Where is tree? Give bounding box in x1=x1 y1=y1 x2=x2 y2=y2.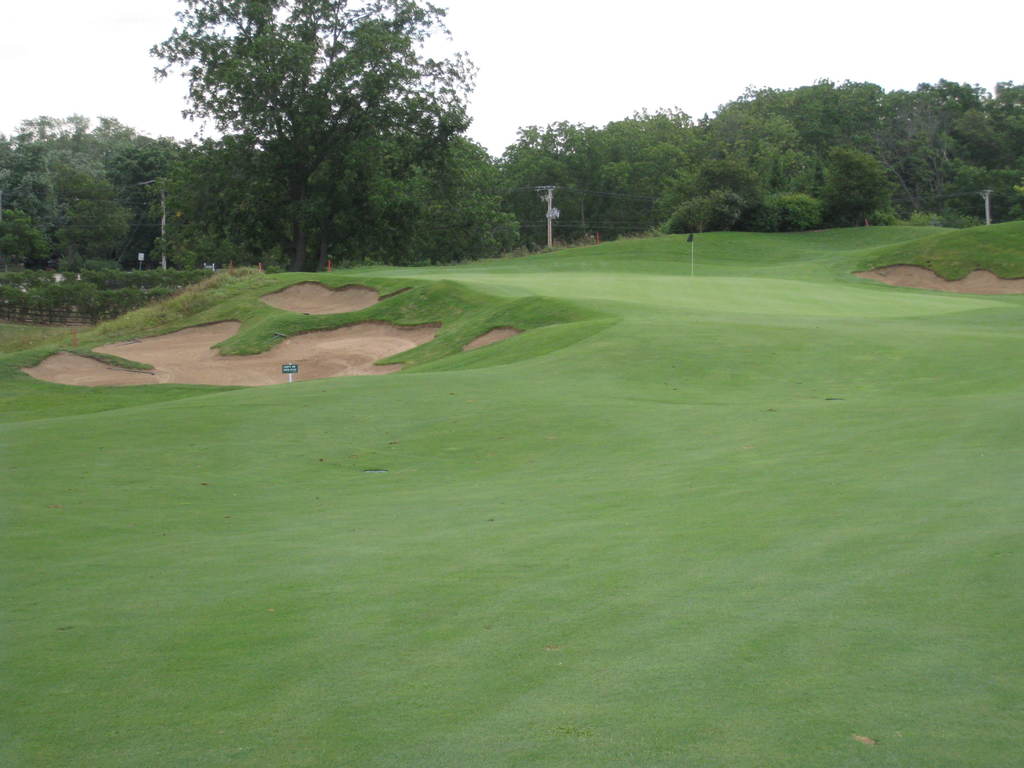
x1=388 y1=122 x2=526 y2=281.
